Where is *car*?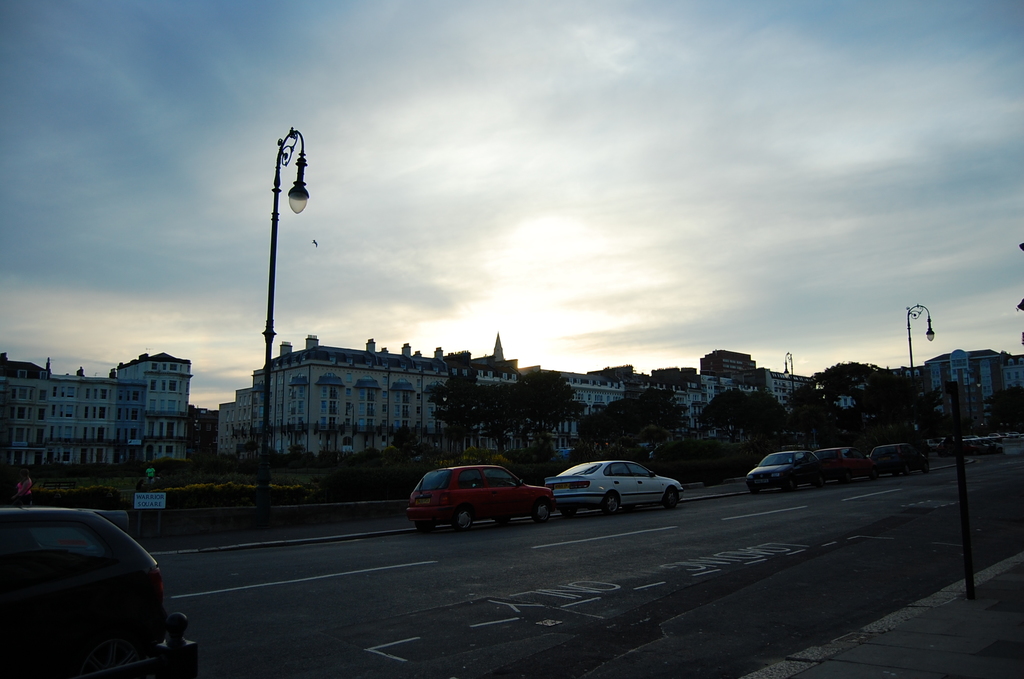
(x1=869, y1=445, x2=927, y2=476).
